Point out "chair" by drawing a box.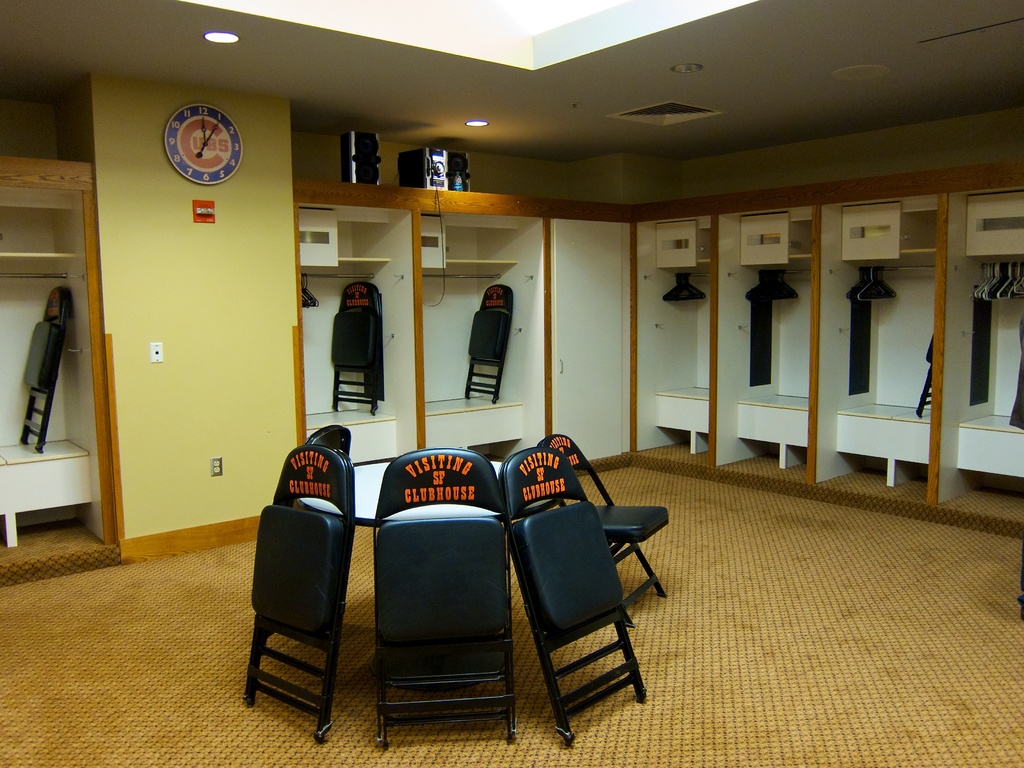
Rect(244, 447, 356, 744).
